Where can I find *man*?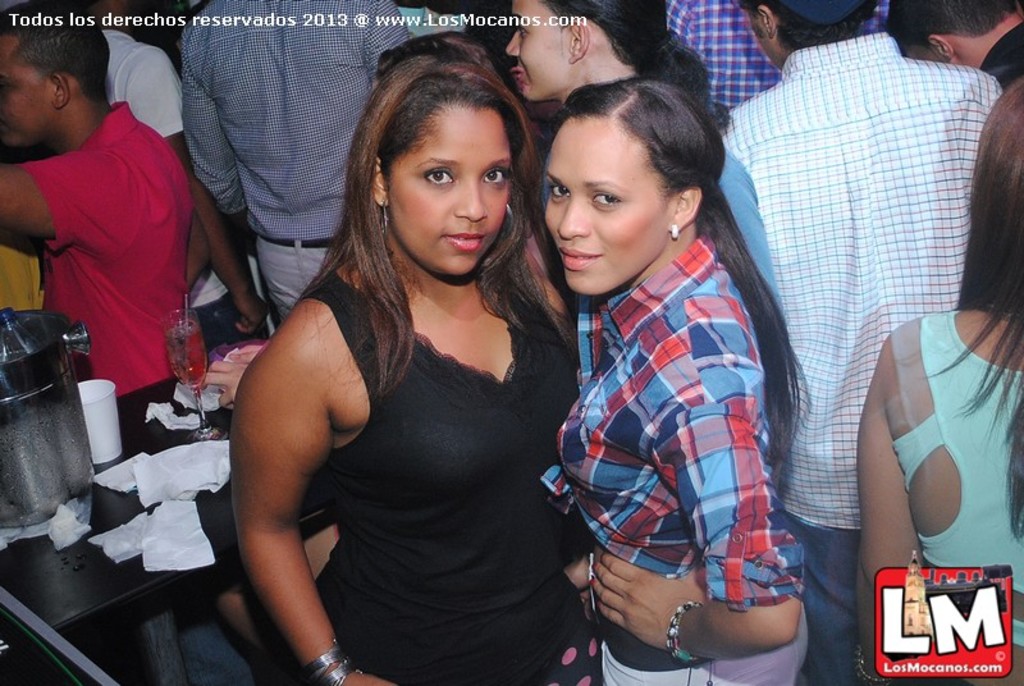
You can find it at <bbox>17, 26, 219, 453</bbox>.
